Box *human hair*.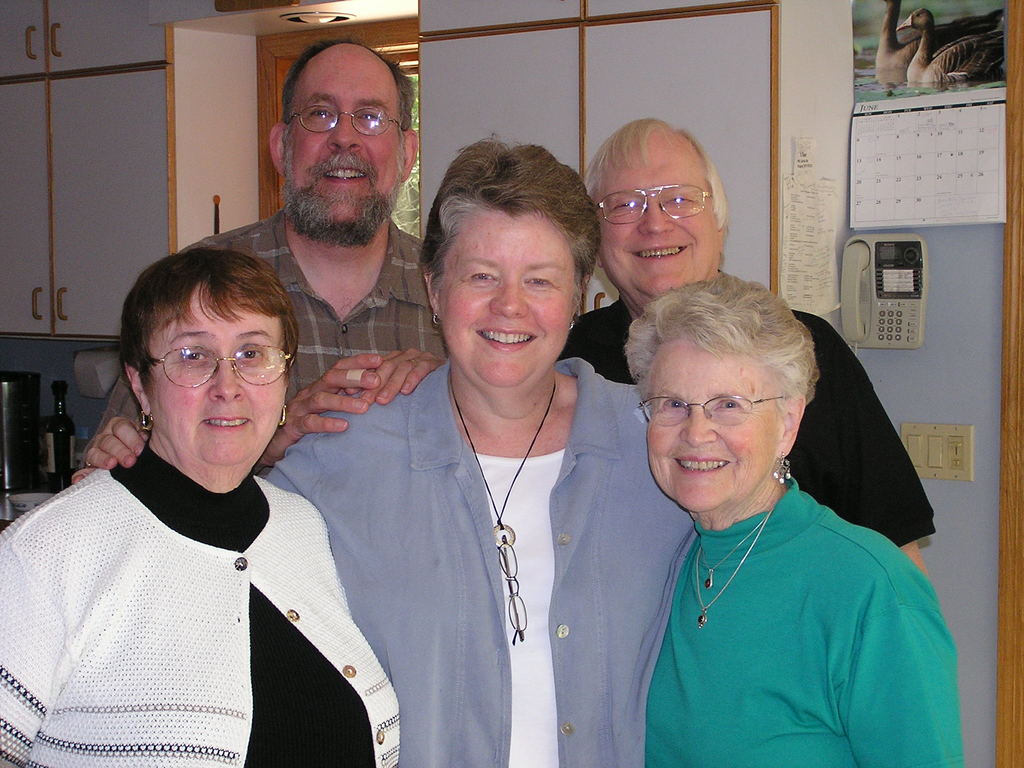
<bbox>280, 38, 417, 124</bbox>.
